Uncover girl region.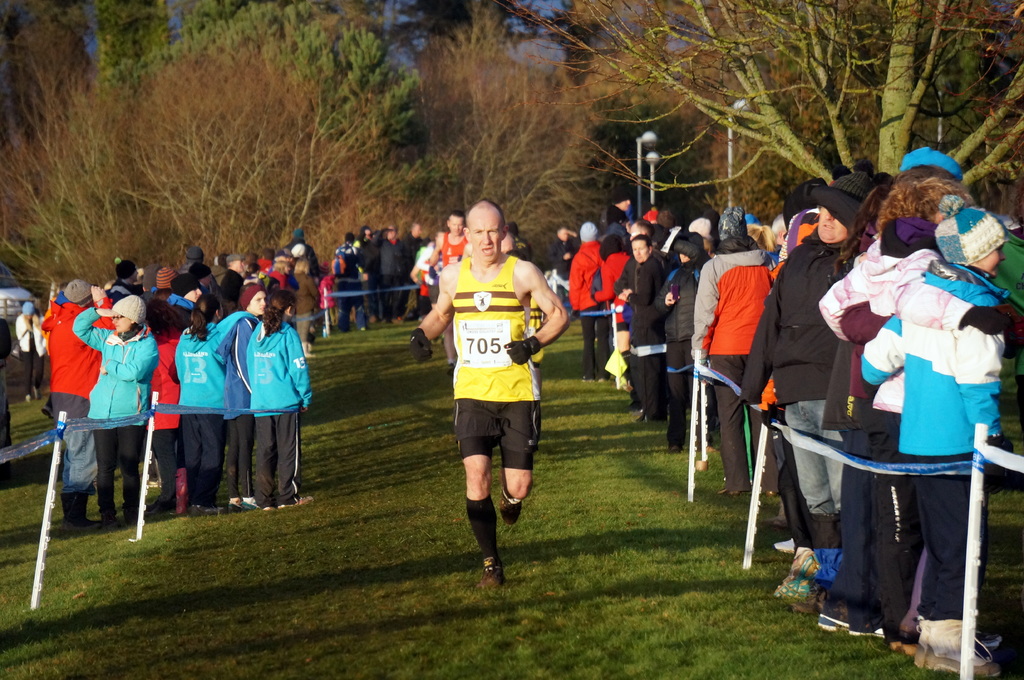
Uncovered: l=294, t=247, r=327, b=364.
